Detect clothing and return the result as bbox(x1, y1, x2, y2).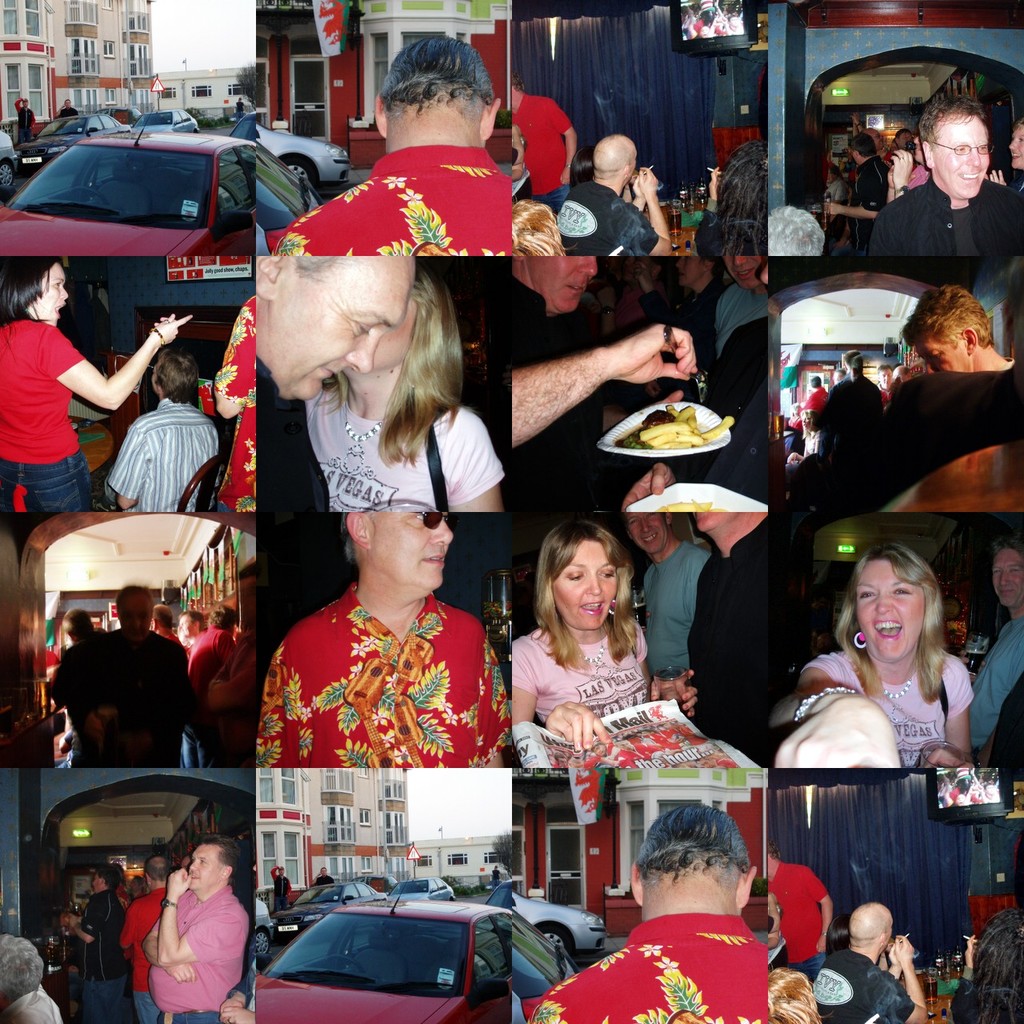
bbox(642, 540, 713, 669).
